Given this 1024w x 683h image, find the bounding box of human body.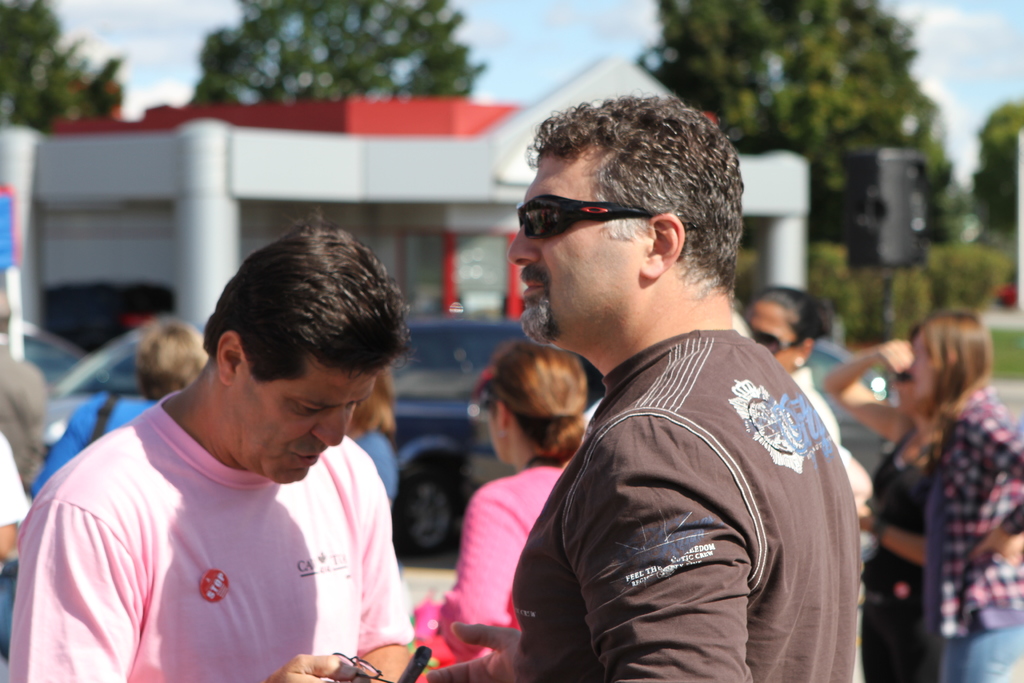
rect(908, 310, 1023, 682).
